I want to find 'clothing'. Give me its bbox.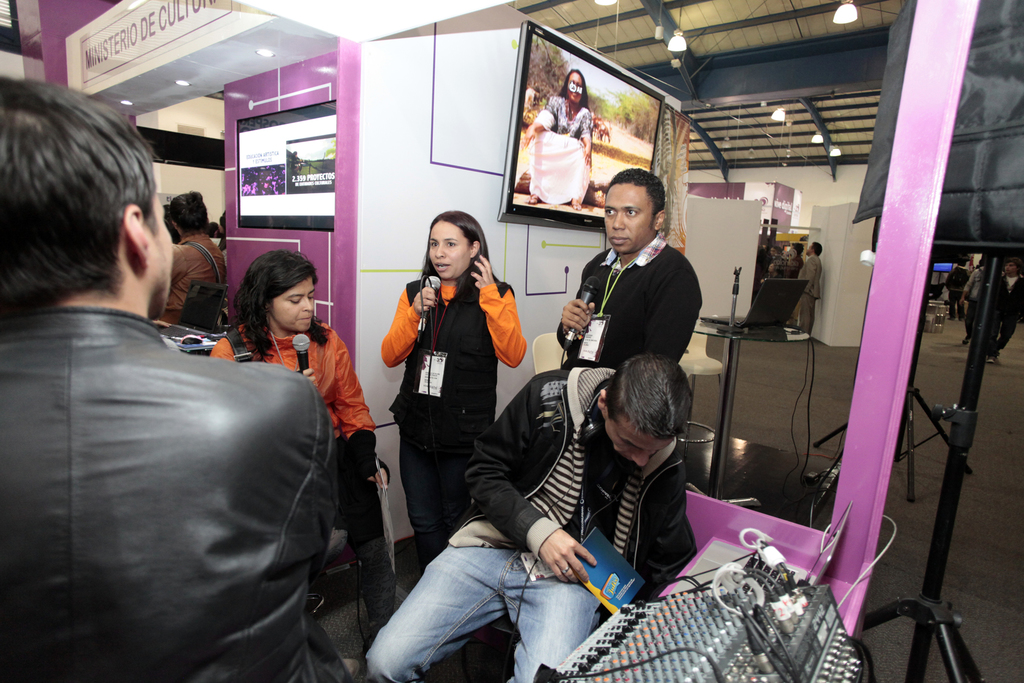
region(17, 215, 336, 682).
